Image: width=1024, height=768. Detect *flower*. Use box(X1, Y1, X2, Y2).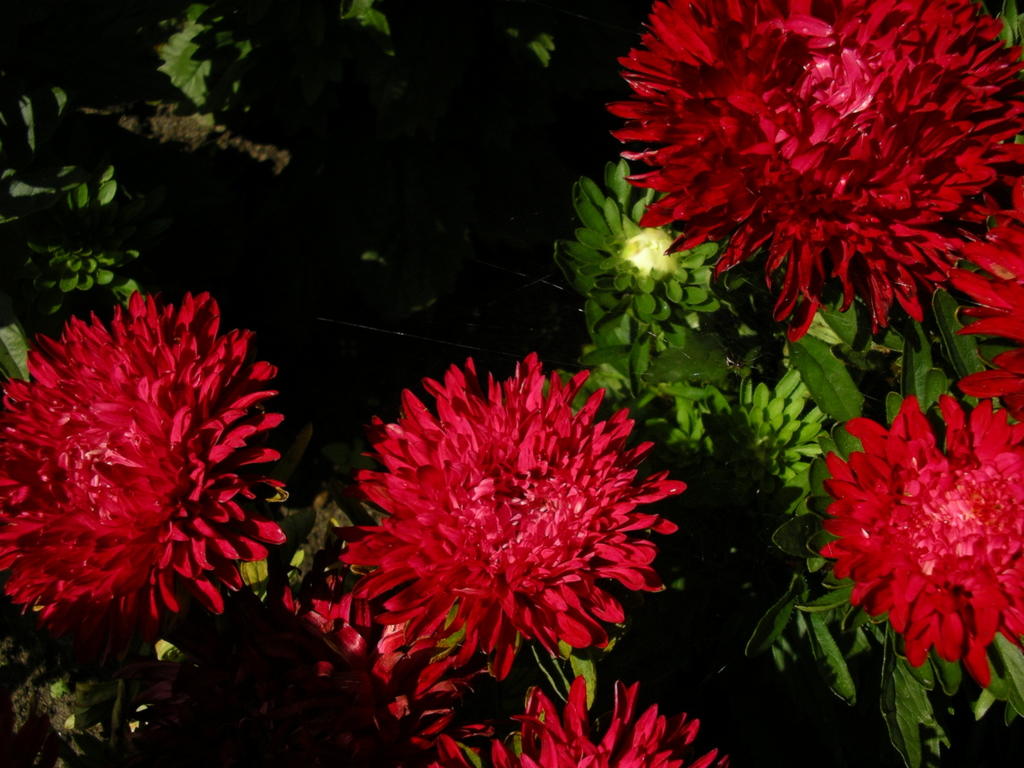
box(339, 353, 684, 680).
